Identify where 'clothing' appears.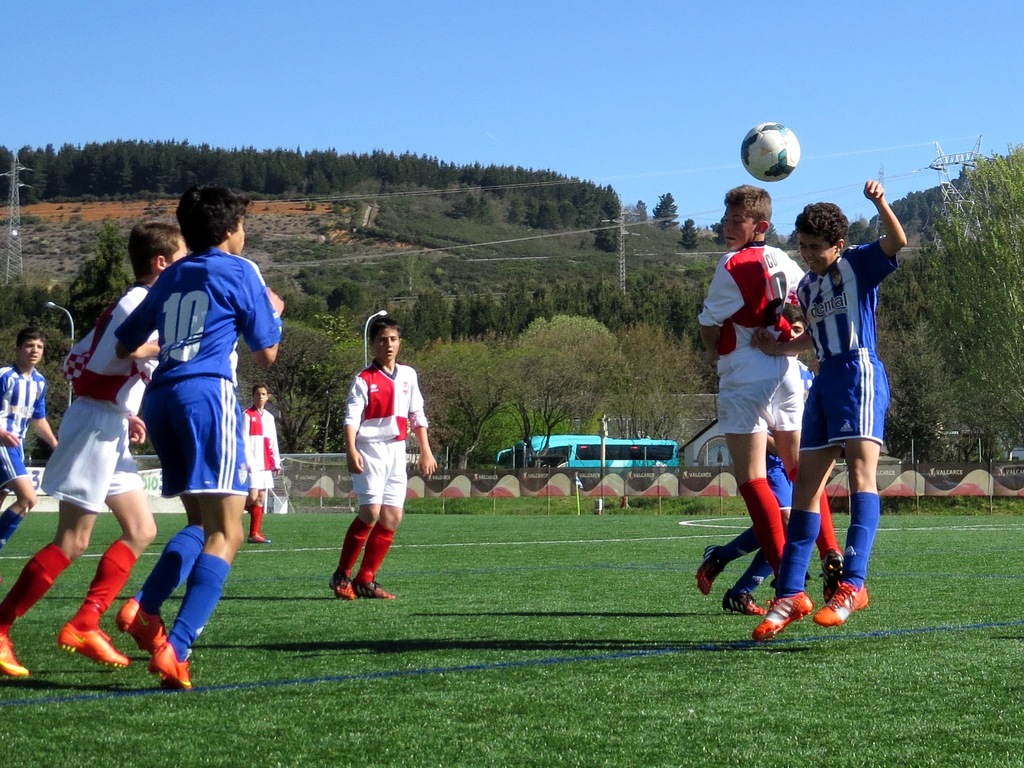
Appears at bbox=[35, 280, 166, 515].
